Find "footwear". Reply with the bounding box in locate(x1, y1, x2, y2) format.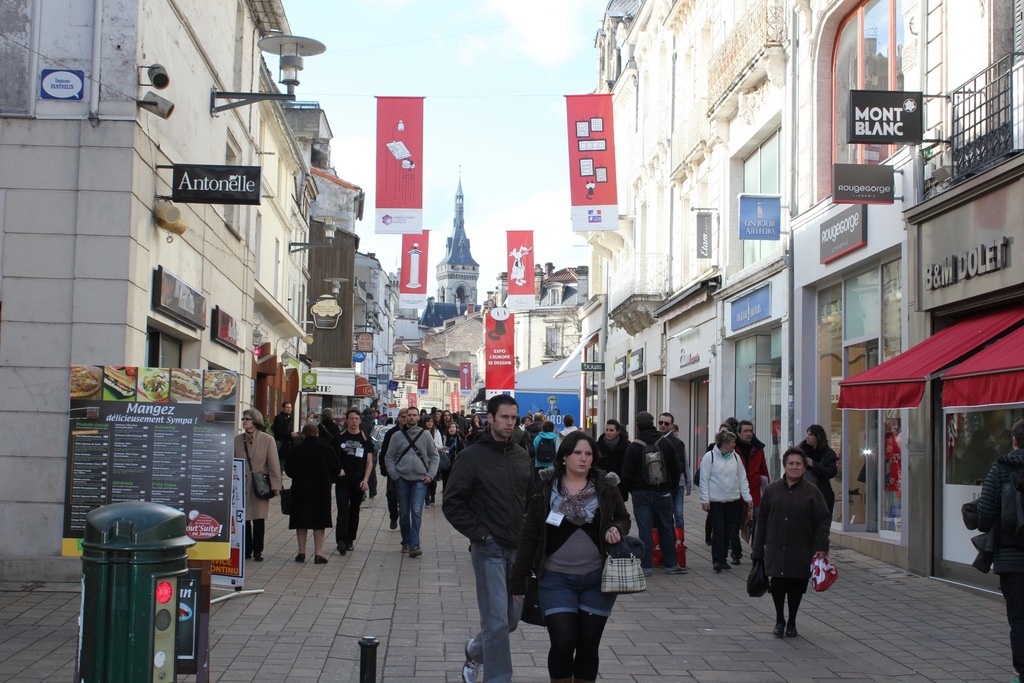
locate(245, 550, 255, 559).
